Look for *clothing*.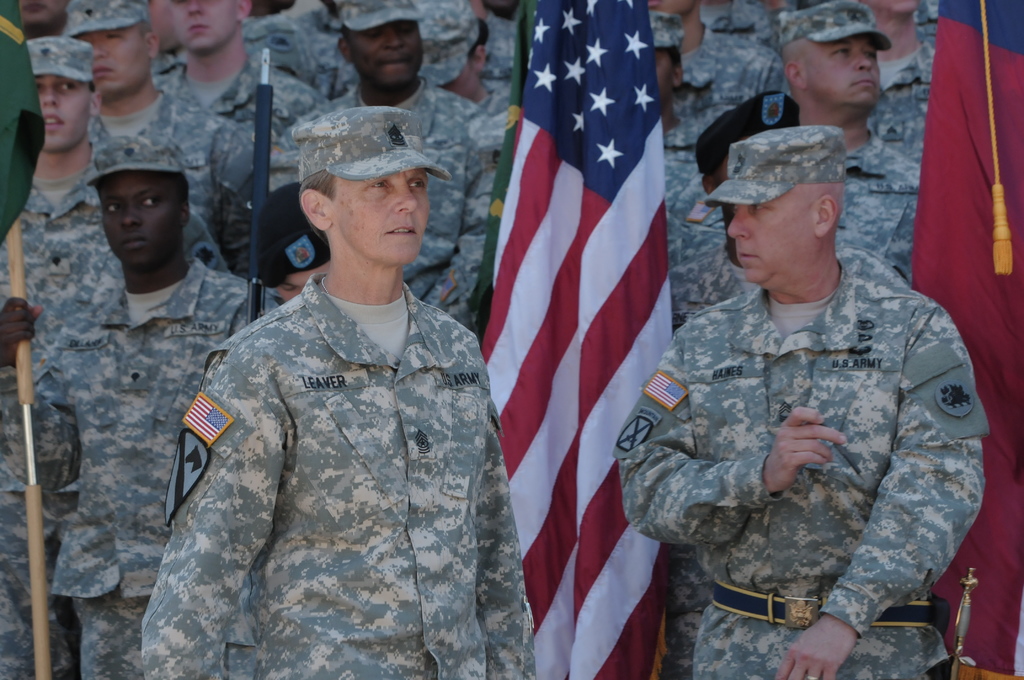
Found: [x1=20, y1=254, x2=273, y2=679].
